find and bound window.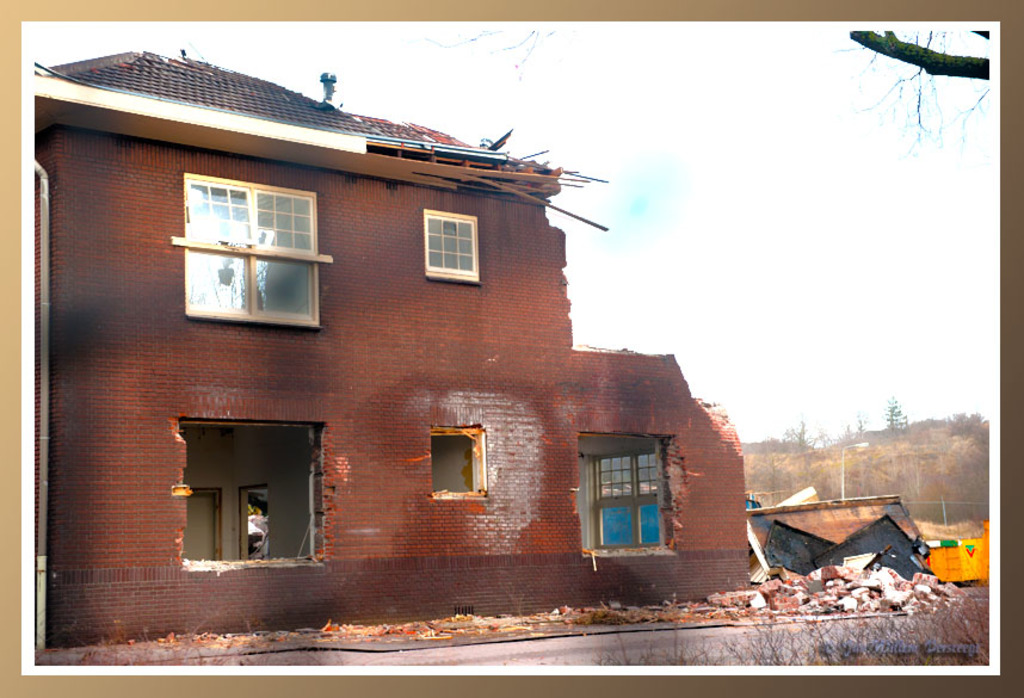
Bound: box=[177, 418, 329, 573].
